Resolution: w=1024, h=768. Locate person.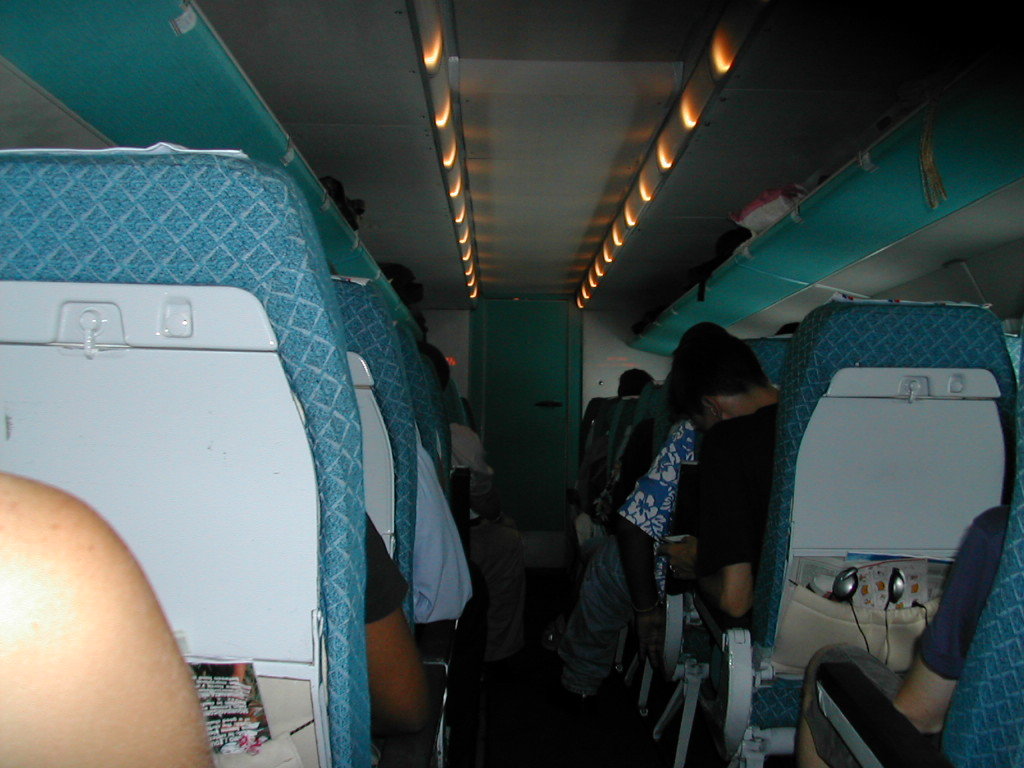
[x1=559, y1=365, x2=658, y2=573].
